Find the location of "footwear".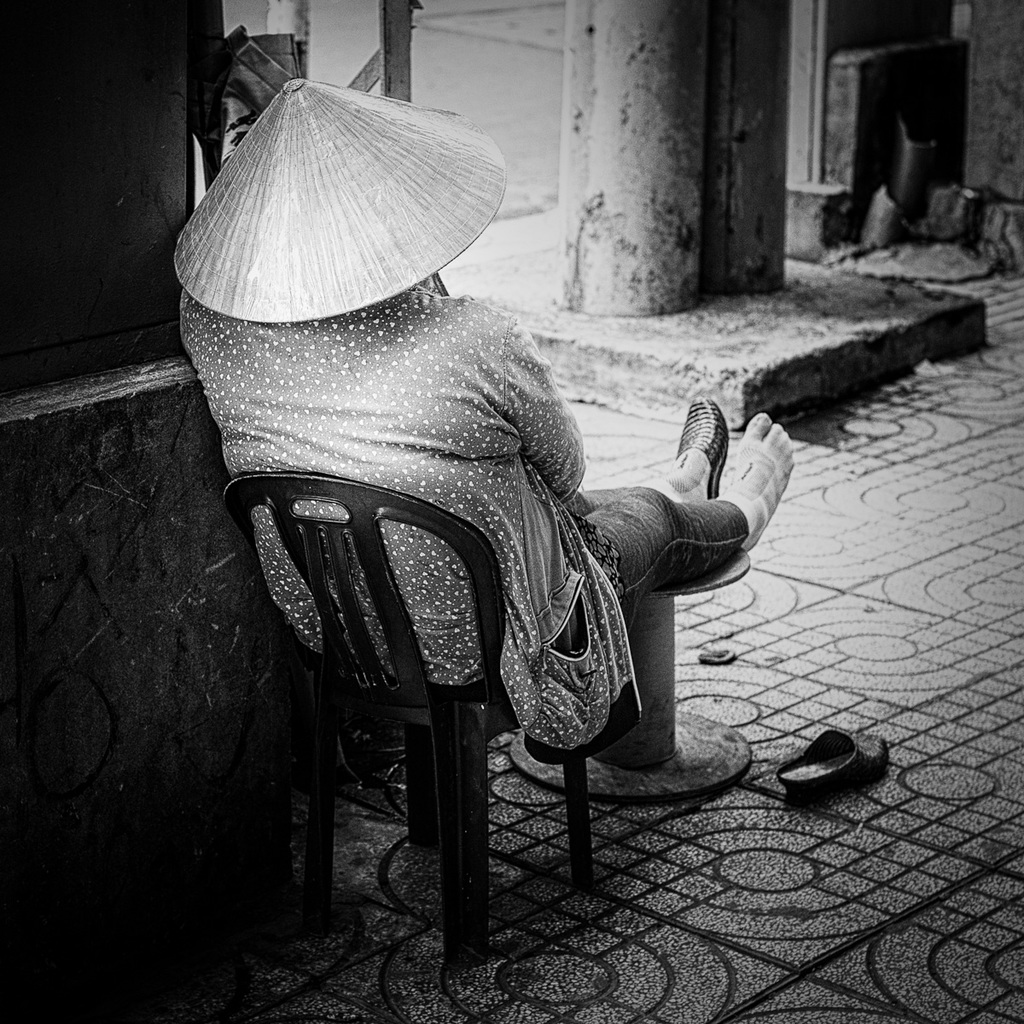
Location: 777,724,892,801.
